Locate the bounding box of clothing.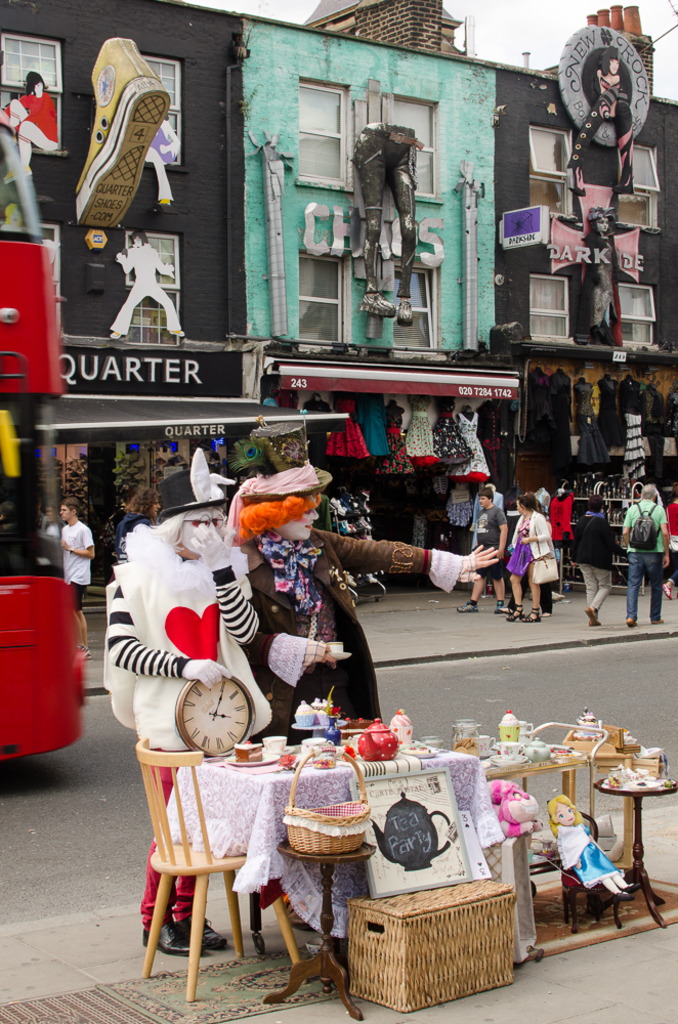
Bounding box: region(548, 496, 569, 563).
